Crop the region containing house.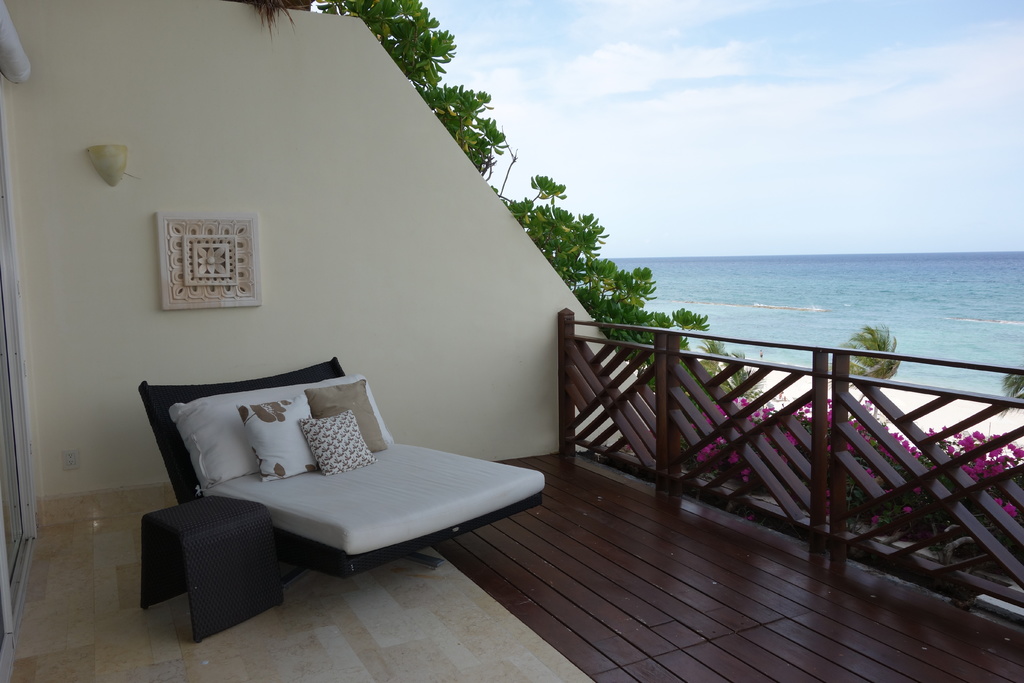
Crop region: [0,0,1023,682].
